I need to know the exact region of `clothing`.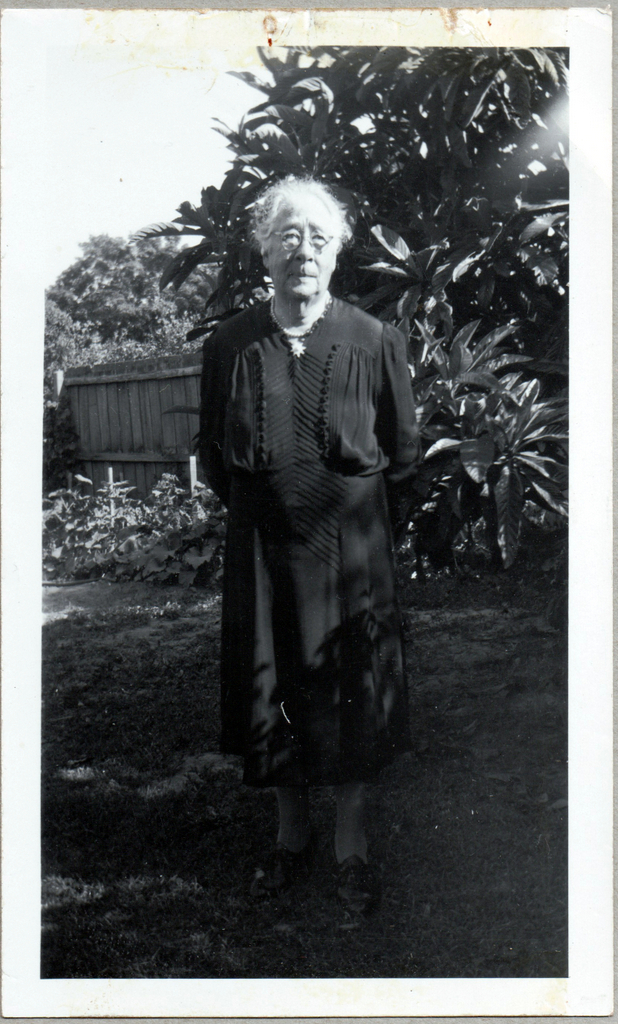
Region: (232,281,424,867).
